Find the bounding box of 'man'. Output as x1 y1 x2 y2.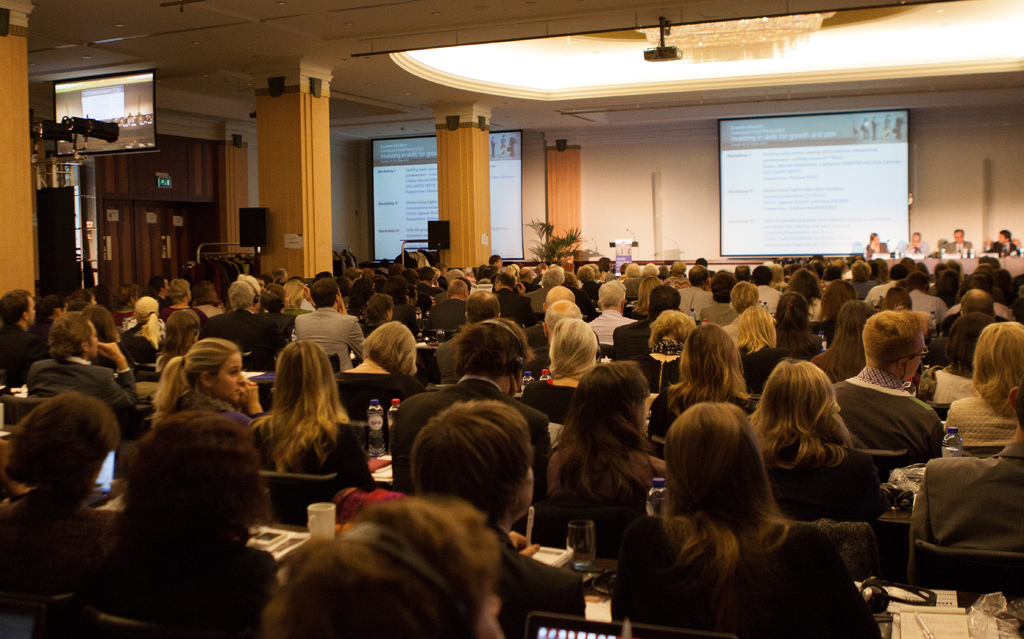
833 320 957 499.
